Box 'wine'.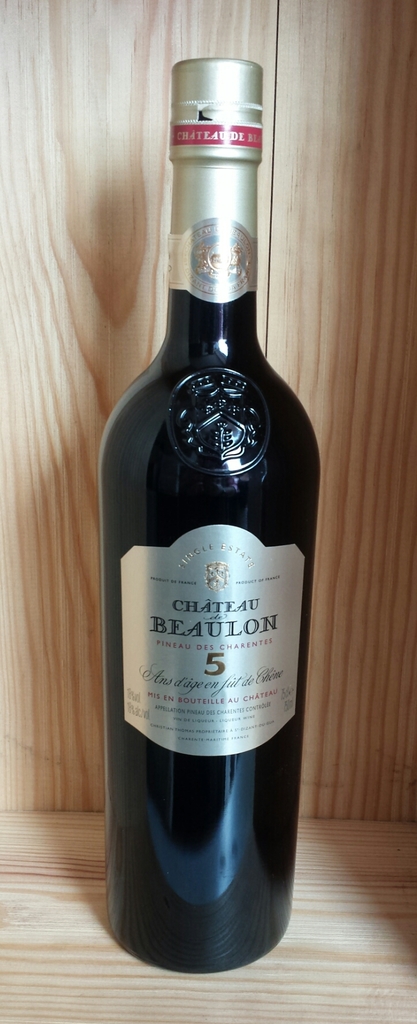
l=94, t=54, r=330, b=977.
